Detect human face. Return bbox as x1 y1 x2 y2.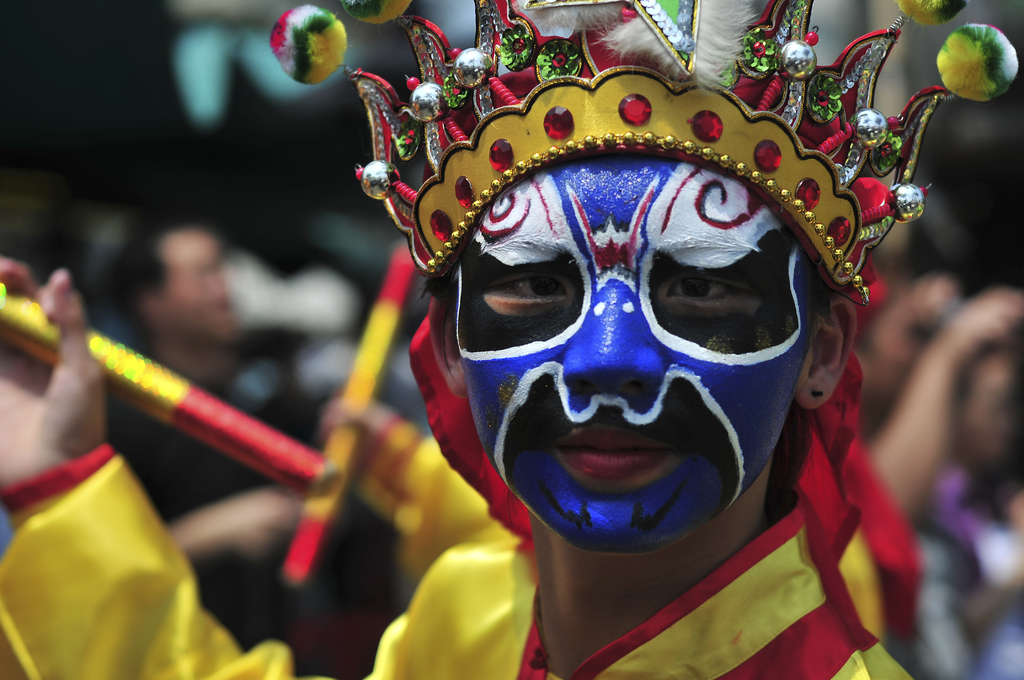
433 164 806 558.
